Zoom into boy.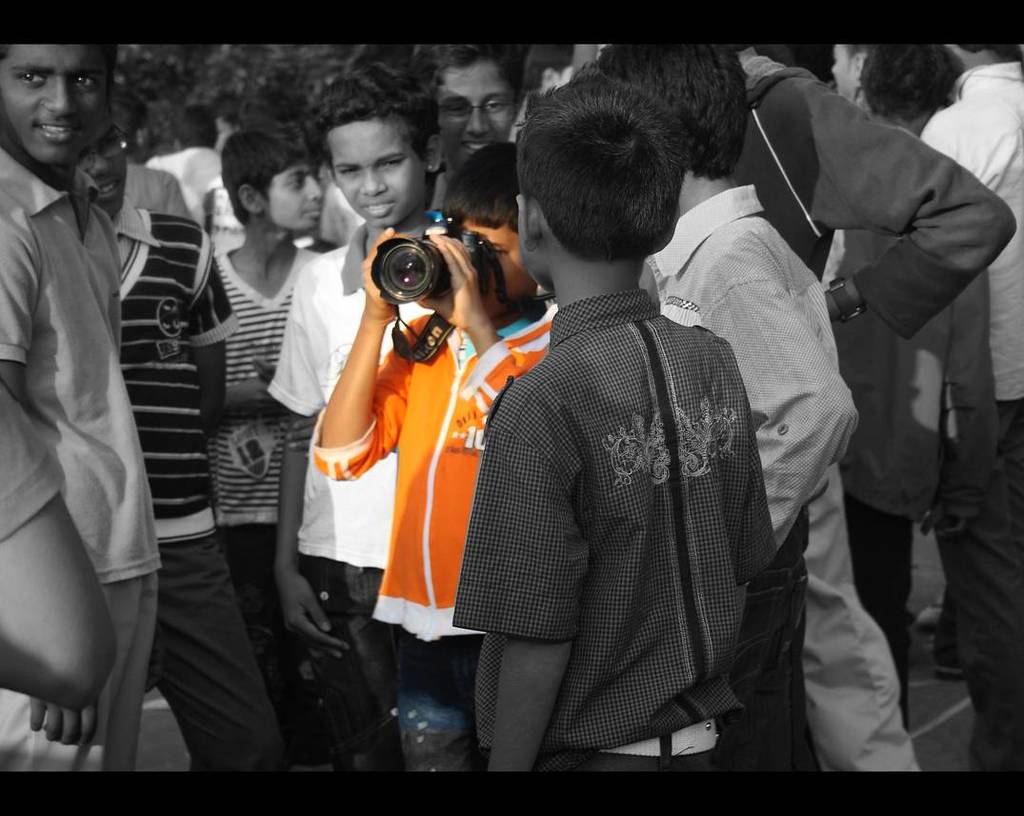
Zoom target: 438:62:783:779.
